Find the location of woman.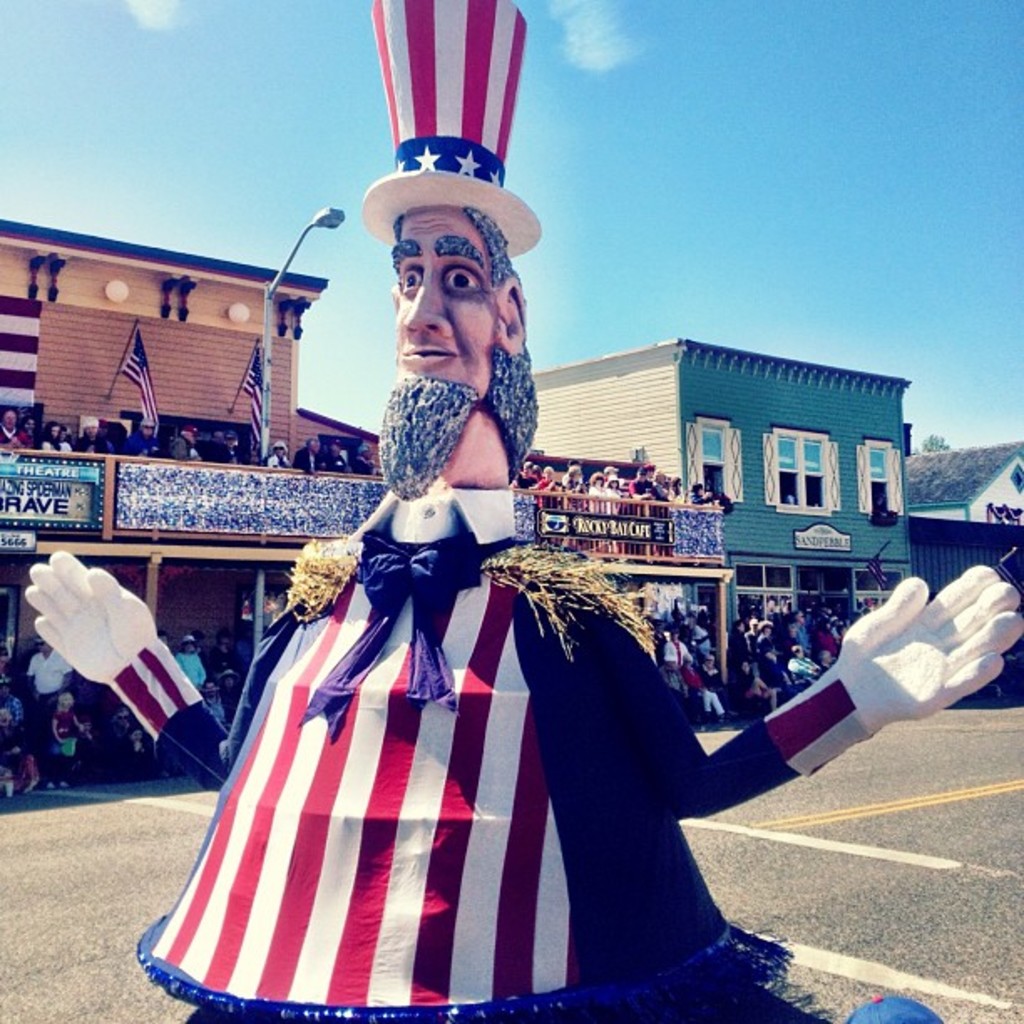
Location: bbox(264, 435, 288, 468).
